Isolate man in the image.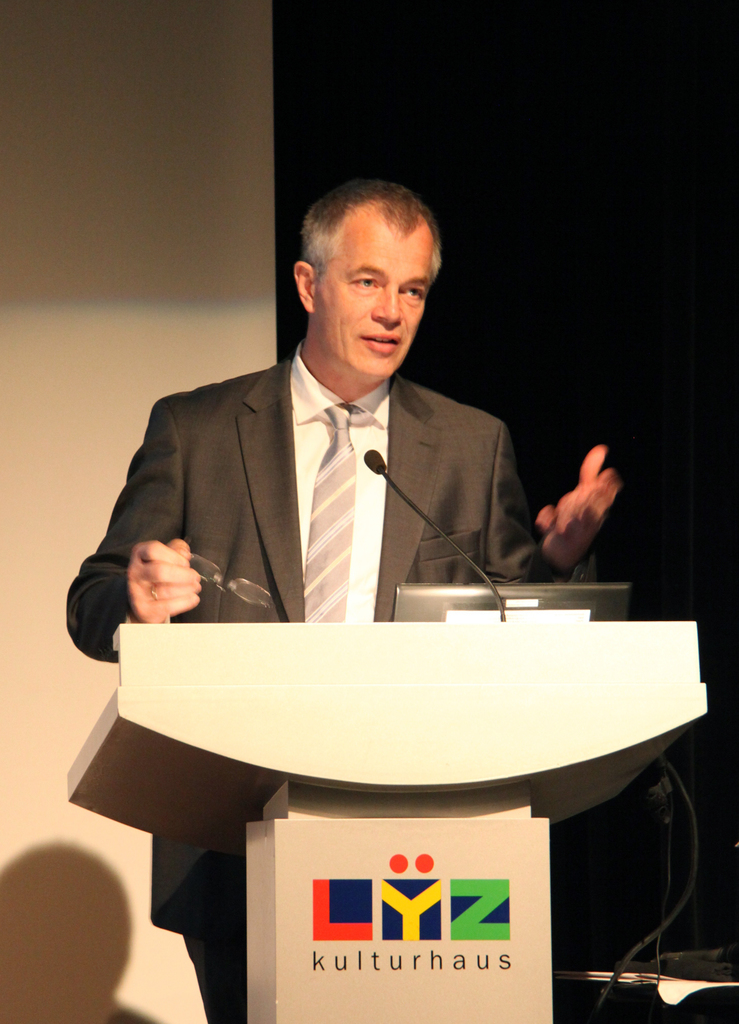
Isolated region: detection(66, 176, 617, 1023).
